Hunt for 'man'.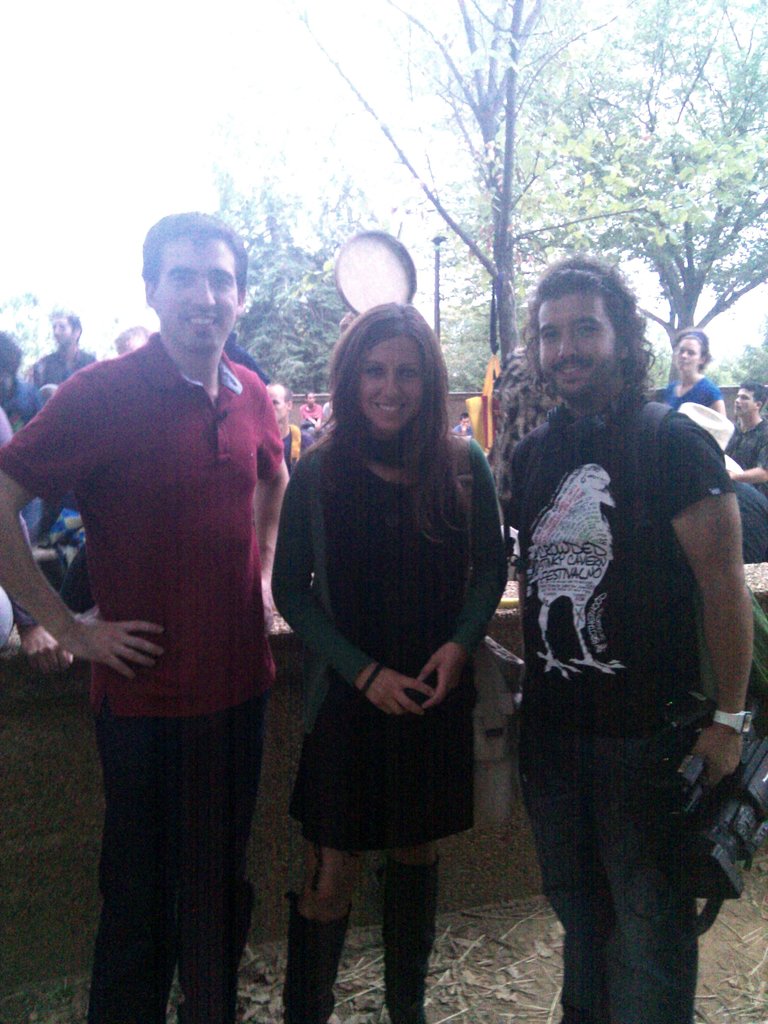
Hunted down at crop(296, 393, 321, 447).
